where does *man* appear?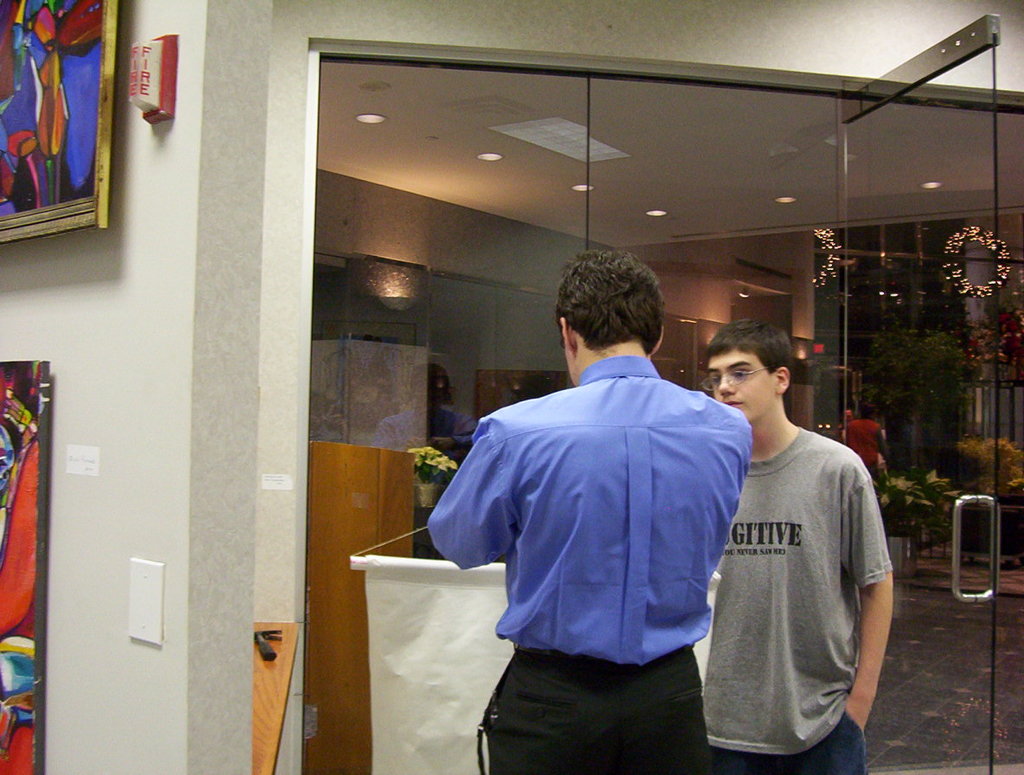
Appears at (422,237,752,774).
